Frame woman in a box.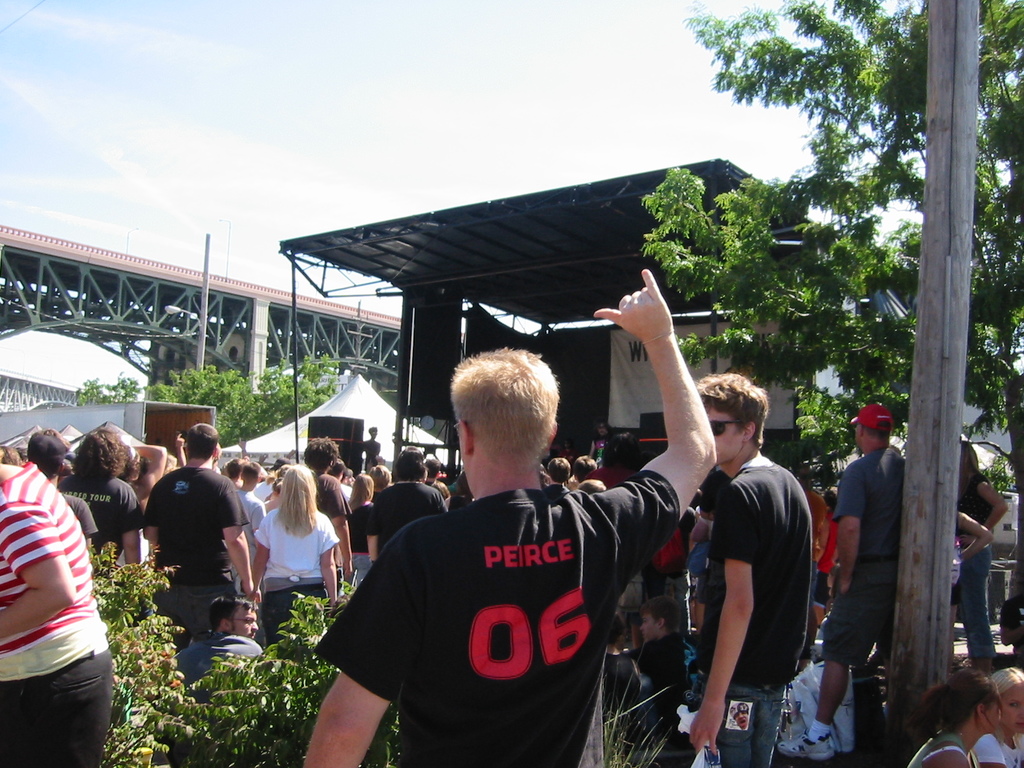
BBox(351, 472, 380, 585).
